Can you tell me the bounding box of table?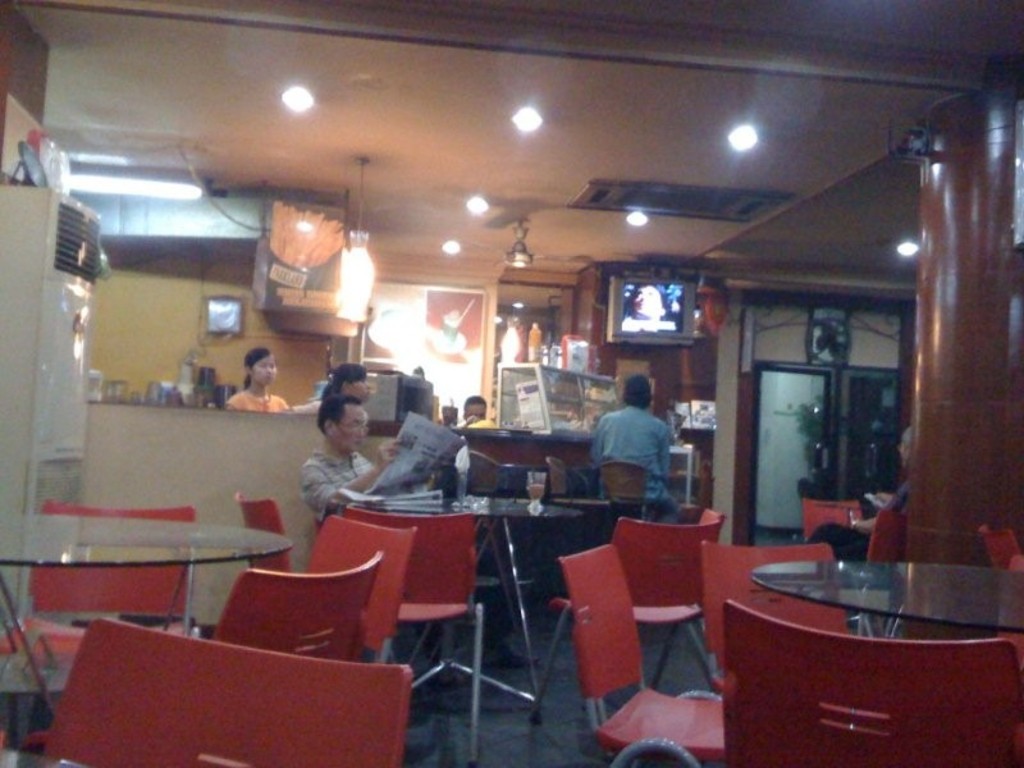
select_region(347, 493, 584, 719).
